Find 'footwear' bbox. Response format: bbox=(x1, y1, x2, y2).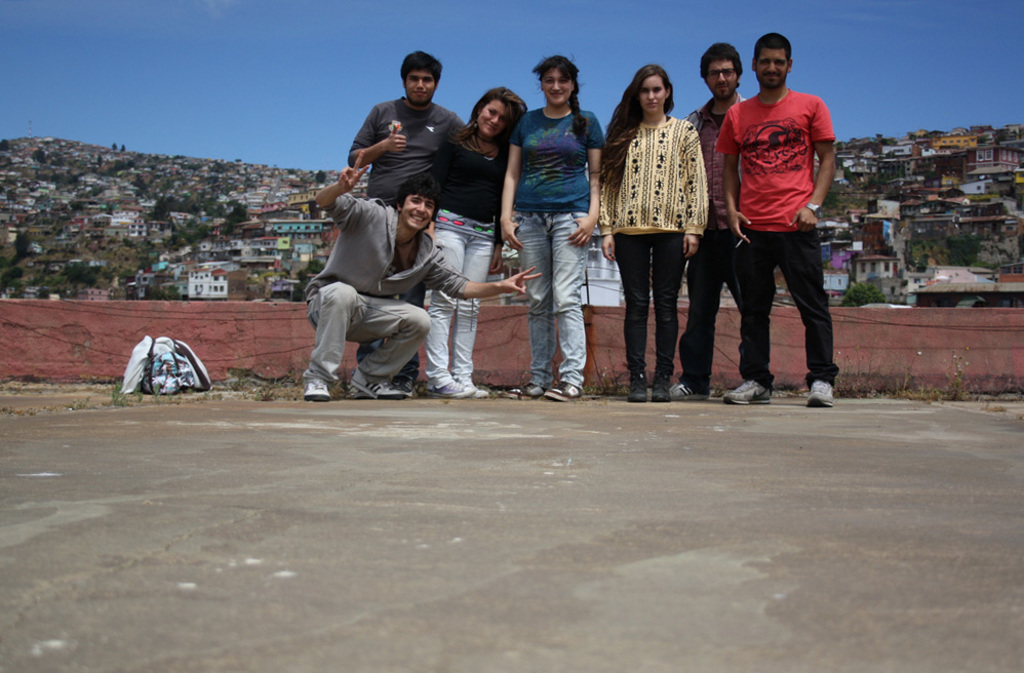
bbox=(462, 380, 488, 396).
